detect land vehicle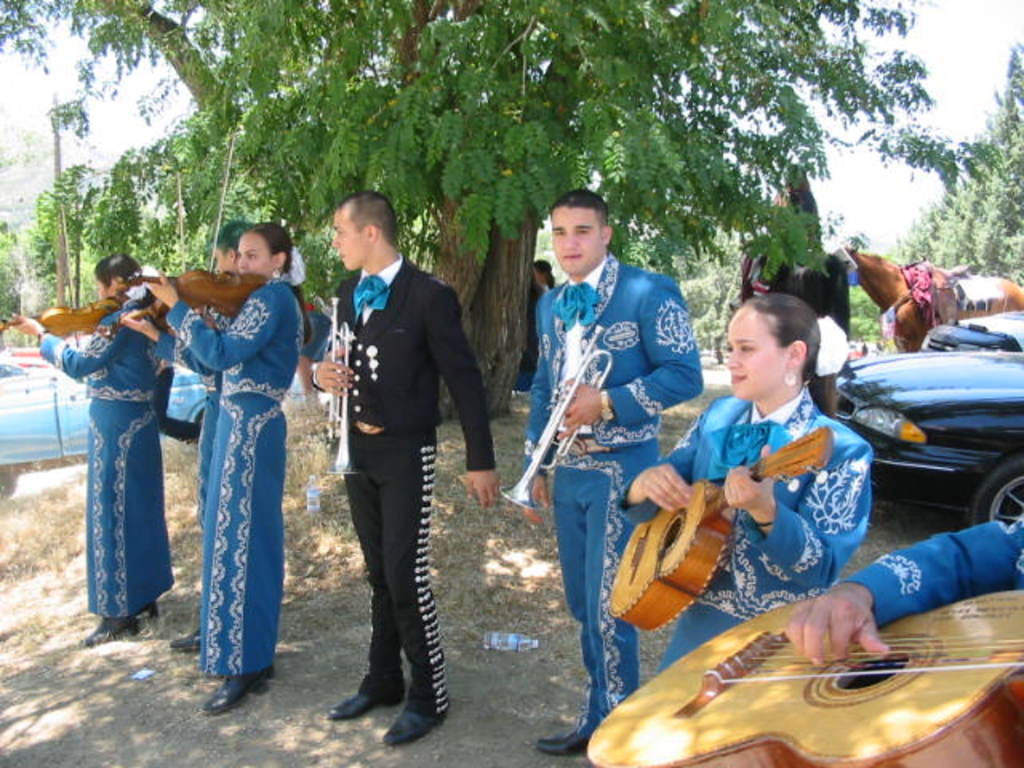
locate(0, 358, 32, 384)
